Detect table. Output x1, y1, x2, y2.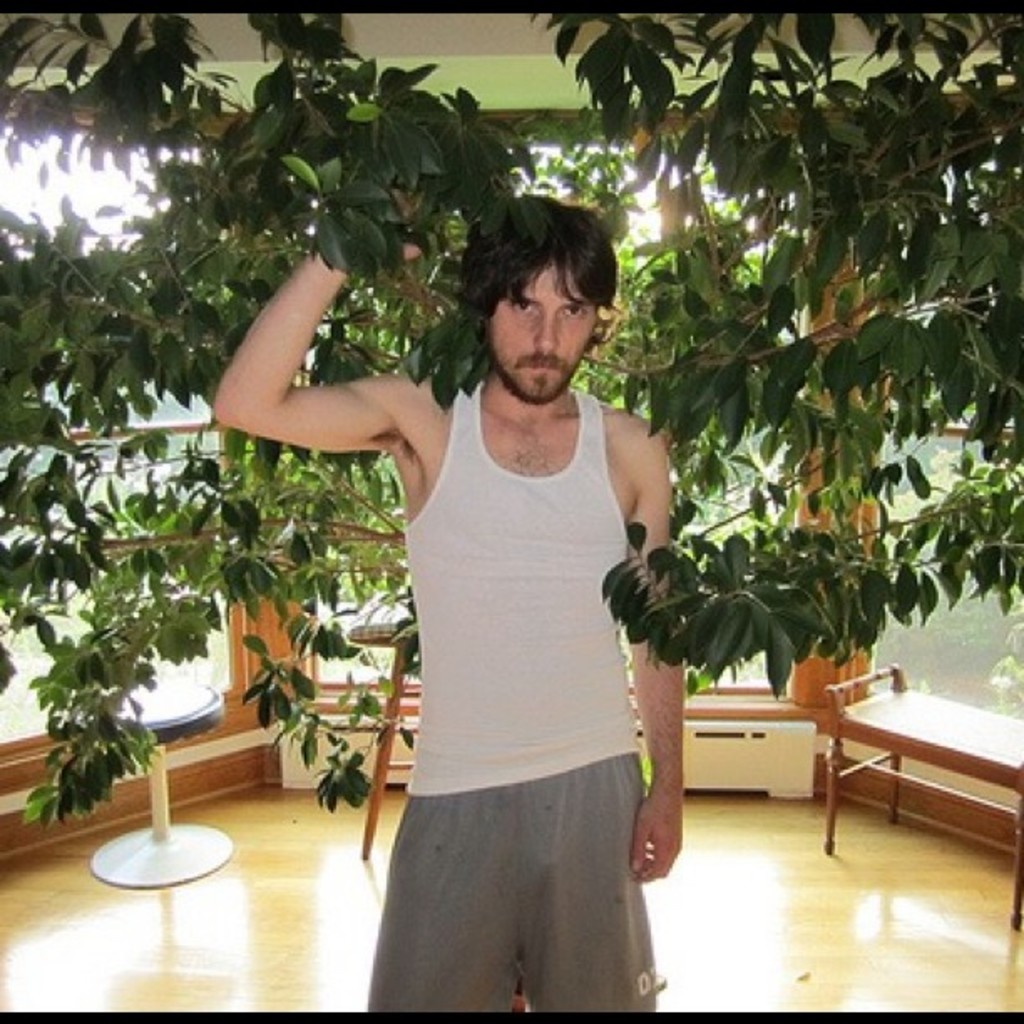
82, 663, 236, 880.
